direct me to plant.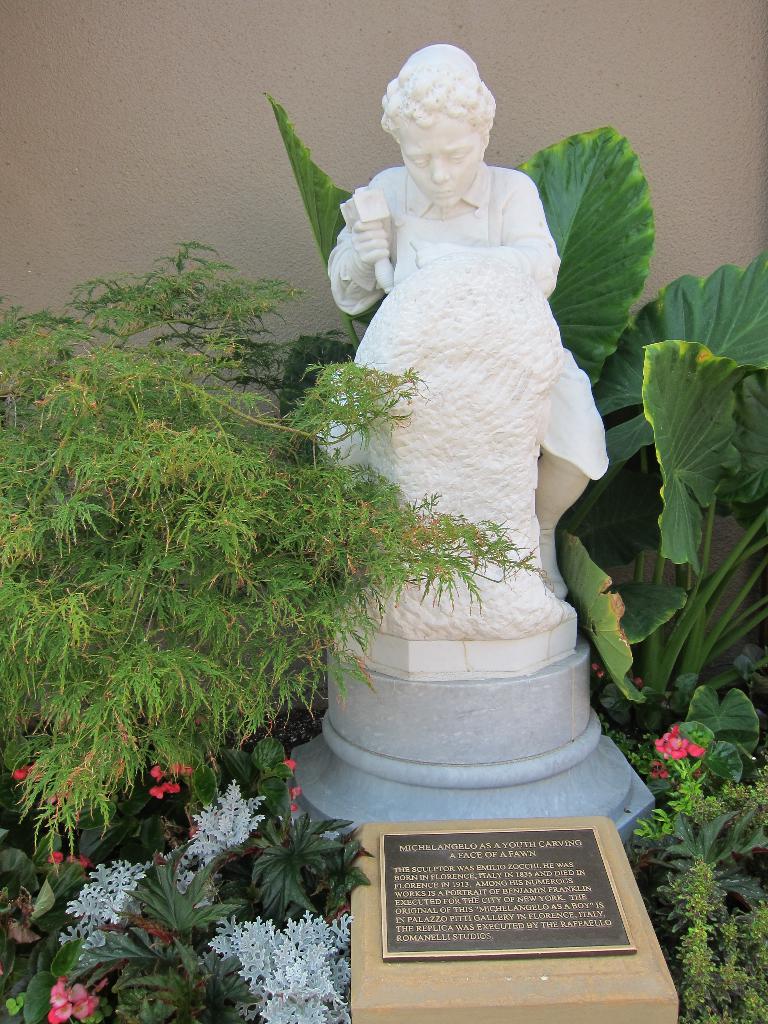
Direction: bbox=[262, 92, 766, 780].
